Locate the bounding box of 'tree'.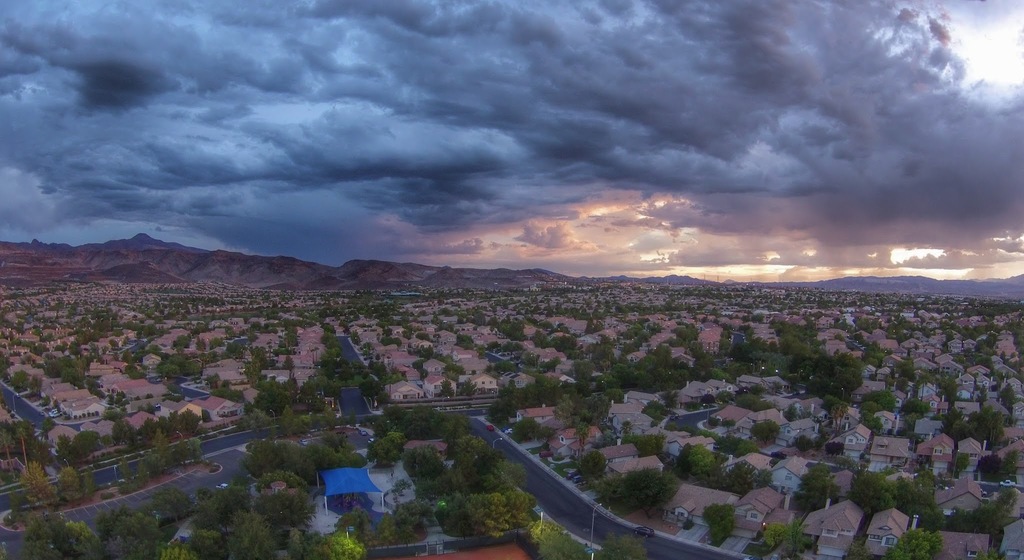
Bounding box: <box>300,378,316,399</box>.
